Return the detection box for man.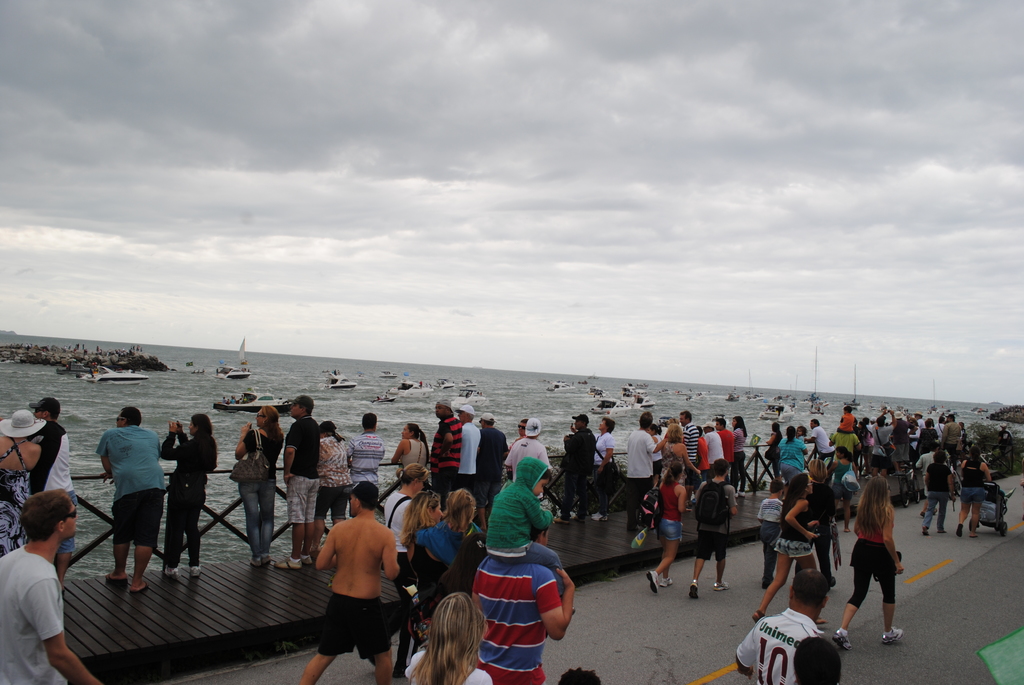
(x1=350, y1=413, x2=387, y2=484).
